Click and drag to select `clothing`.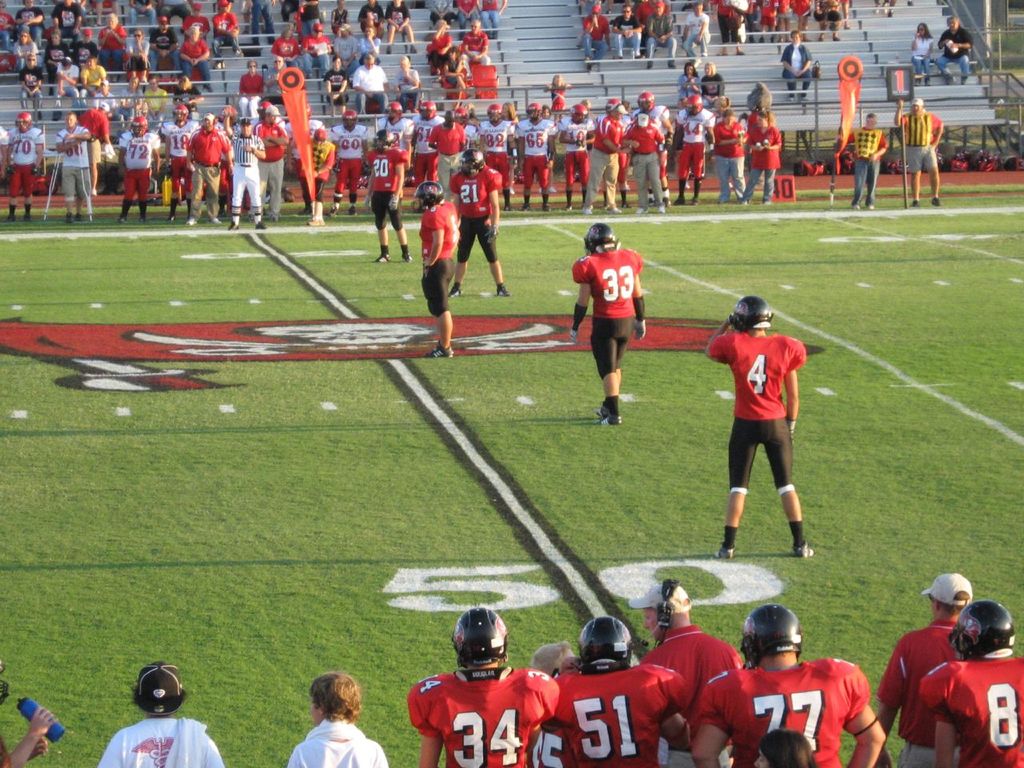
Selection: (918,647,1023,767).
